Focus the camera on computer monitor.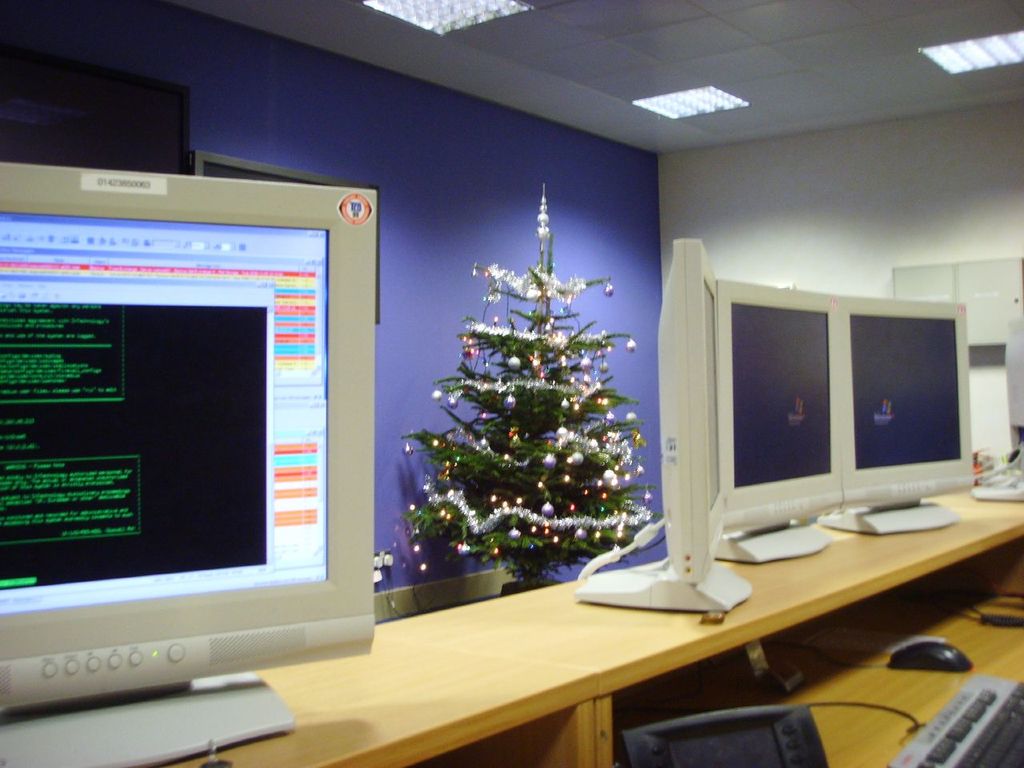
Focus region: (x1=713, y1=266, x2=839, y2=542).
